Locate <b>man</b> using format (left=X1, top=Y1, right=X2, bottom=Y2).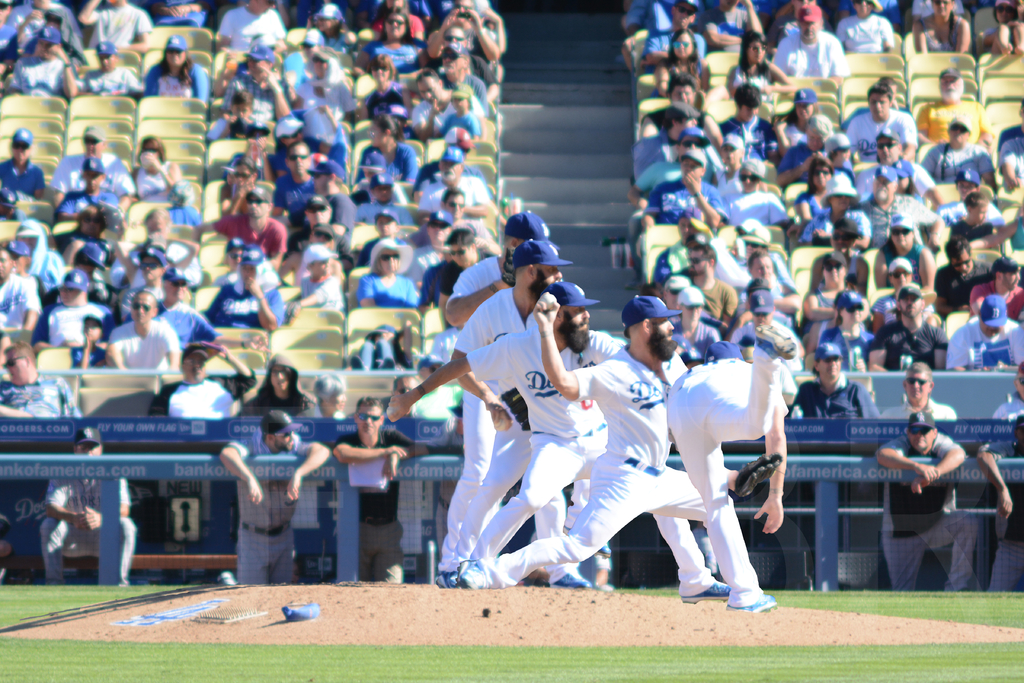
(left=936, top=236, right=991, bottom=319).
